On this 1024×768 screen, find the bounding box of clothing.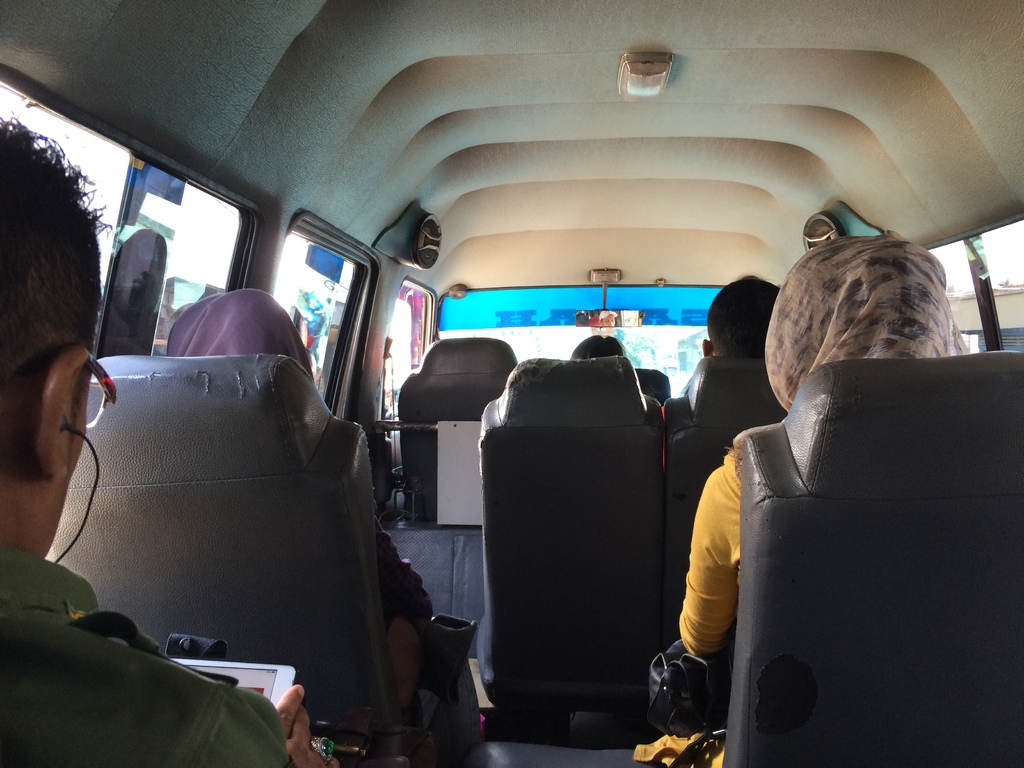
Bounding box: BBox(165, 282, 432, 699).
